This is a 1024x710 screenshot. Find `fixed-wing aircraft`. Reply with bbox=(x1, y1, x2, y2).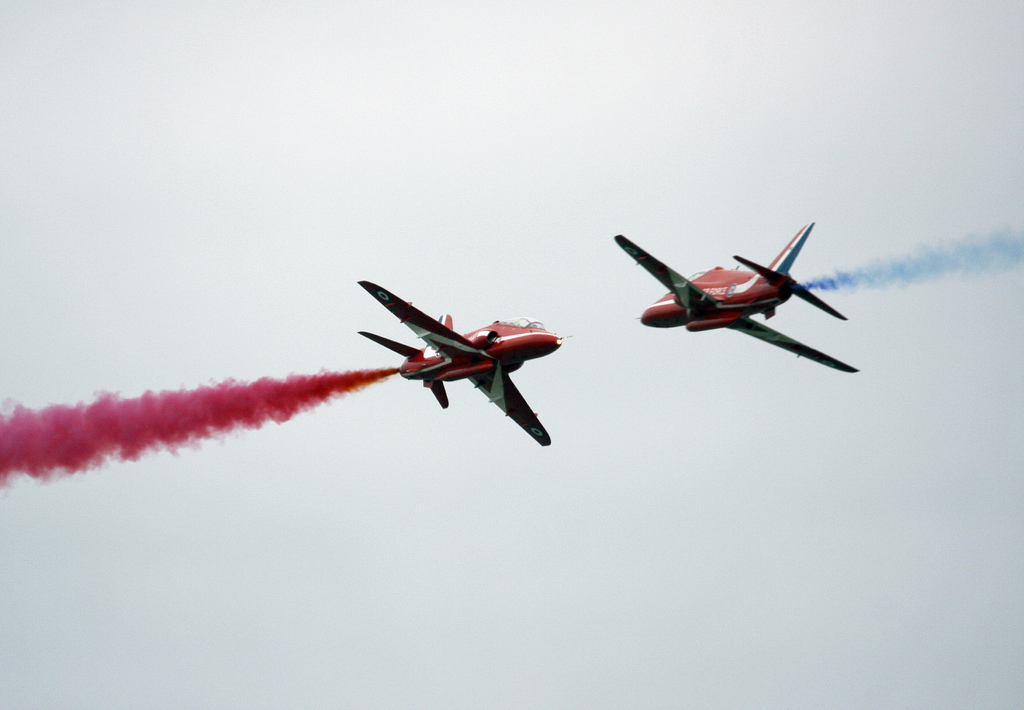
bbox=(615, 218, 859, 371).
